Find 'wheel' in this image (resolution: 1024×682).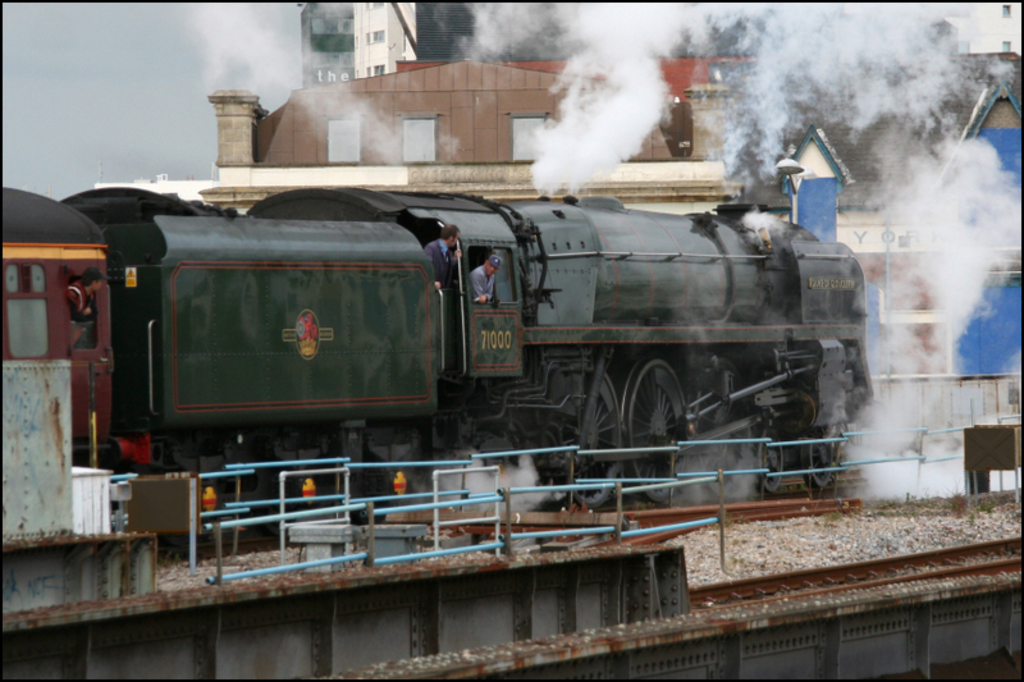
529/360/628/517.
